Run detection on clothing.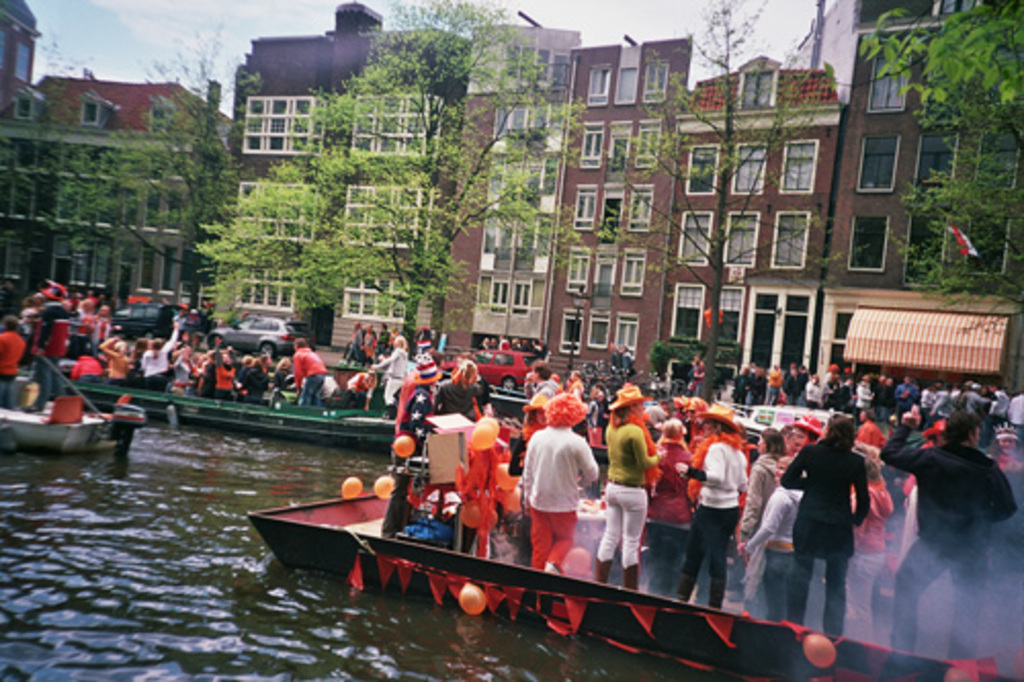
Result: l=735, t=367, r=1022, b=442.
